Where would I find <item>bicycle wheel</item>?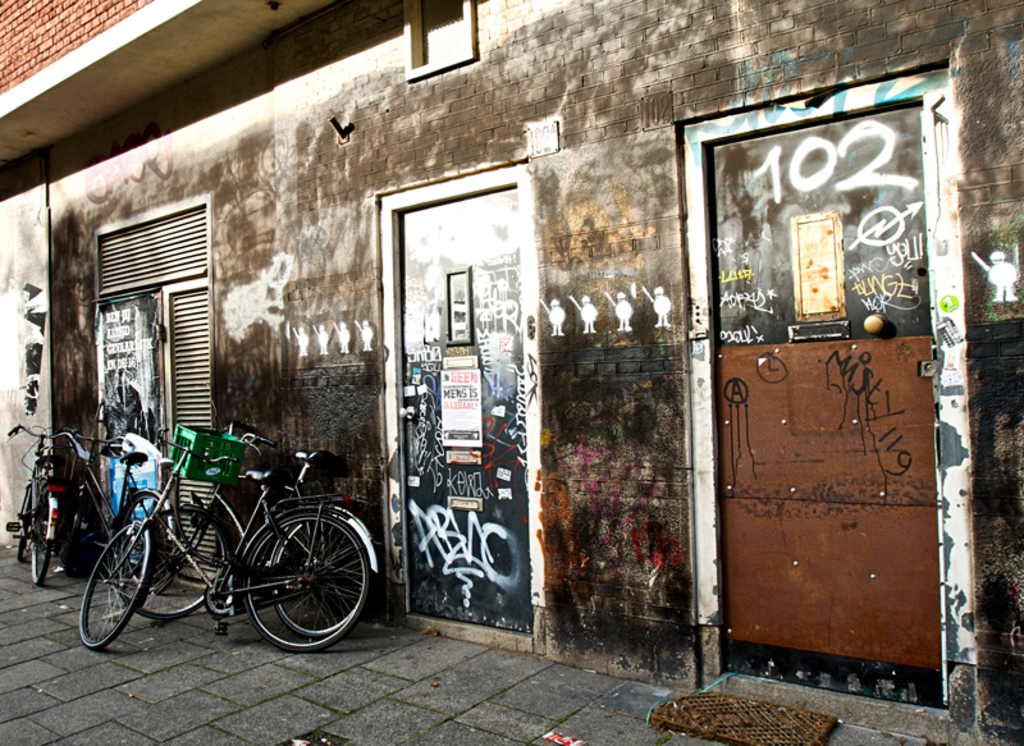
At x1=234 y1=507 x2=380 y2=662.
